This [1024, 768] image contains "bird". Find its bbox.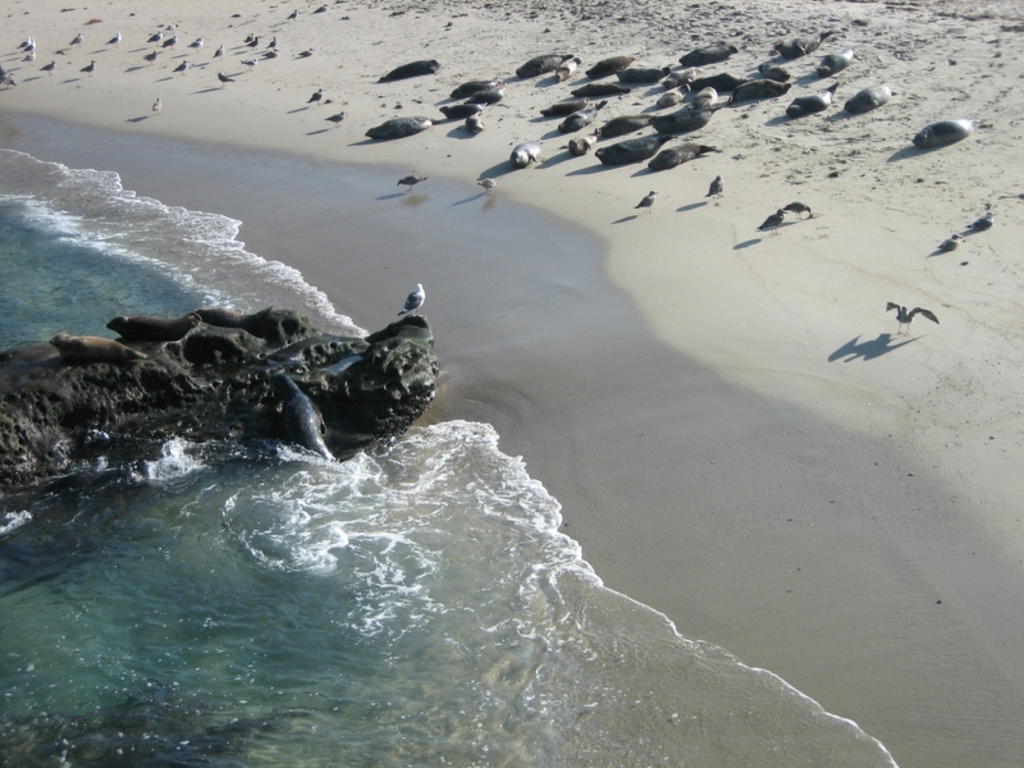
883 302 938 334.
